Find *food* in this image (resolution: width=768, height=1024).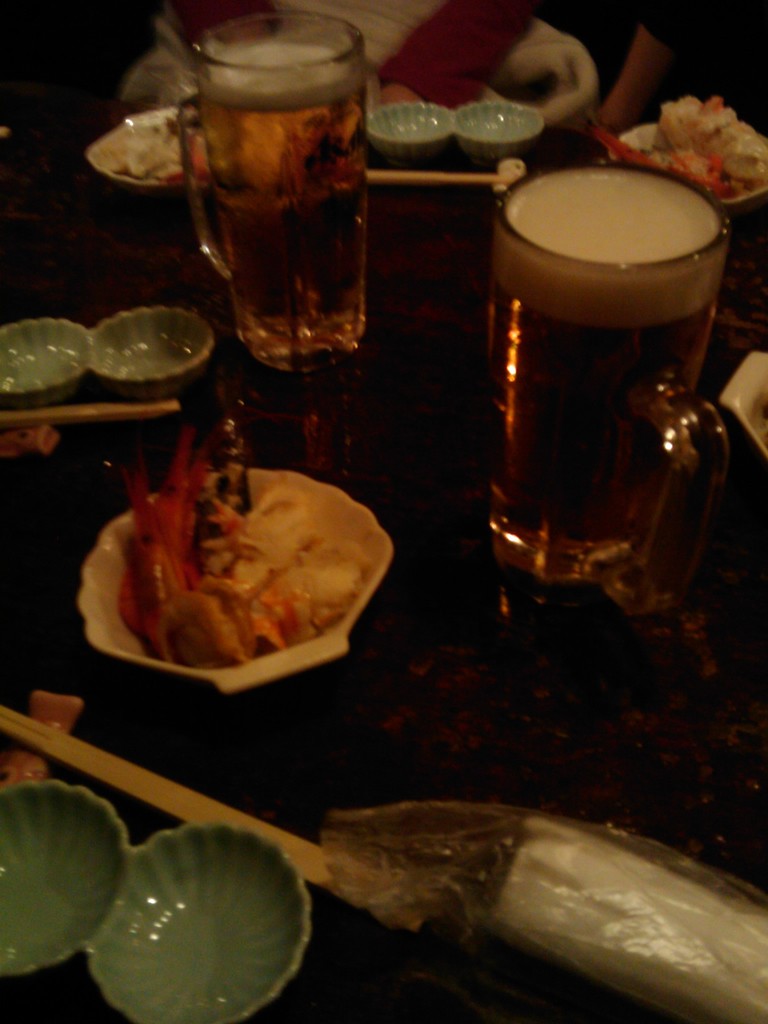
(104, 113, 200, 179).
